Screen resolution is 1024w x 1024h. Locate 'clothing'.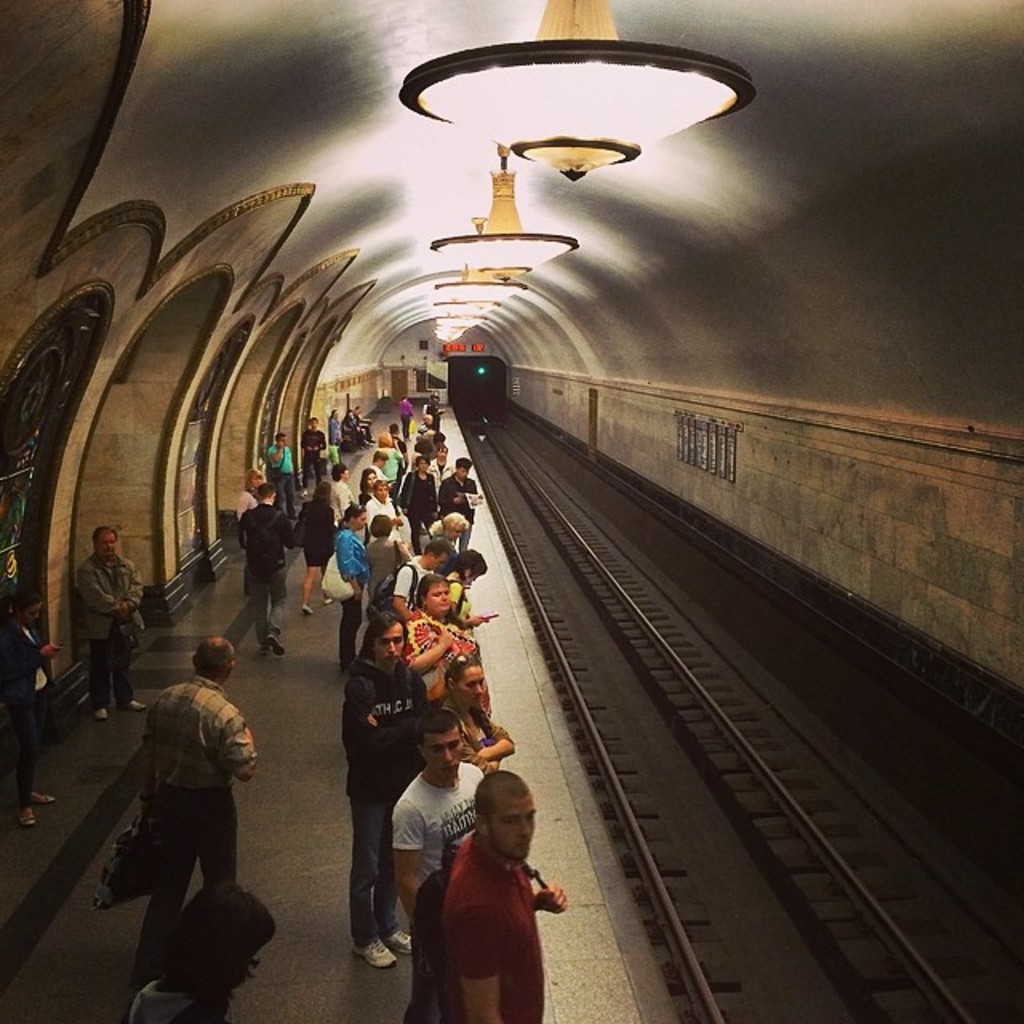
[left=400, top=765, right=490, bottom=872].
